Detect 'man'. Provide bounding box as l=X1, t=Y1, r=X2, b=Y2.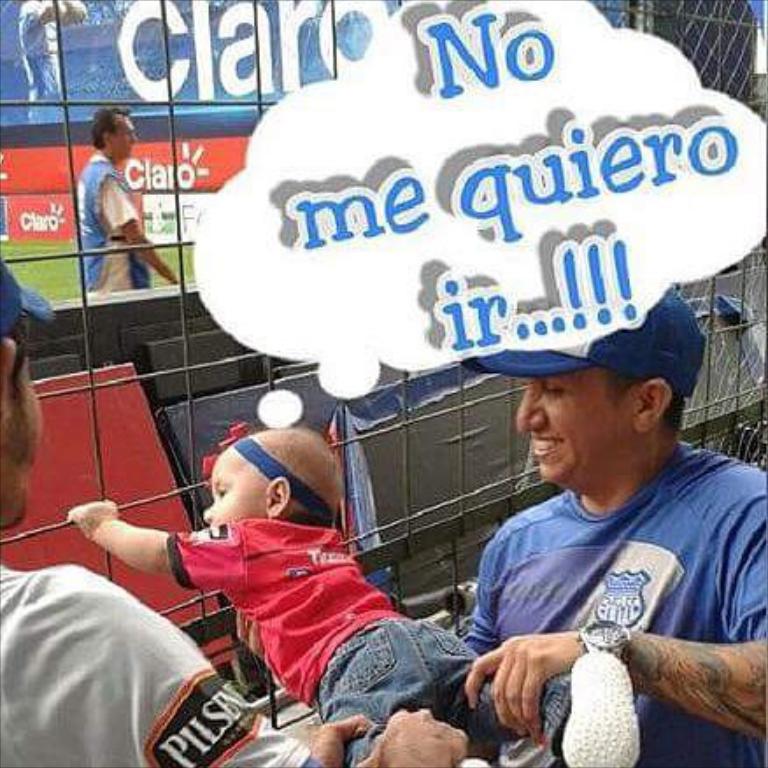
l=444, t=303, r=764, b=757.
